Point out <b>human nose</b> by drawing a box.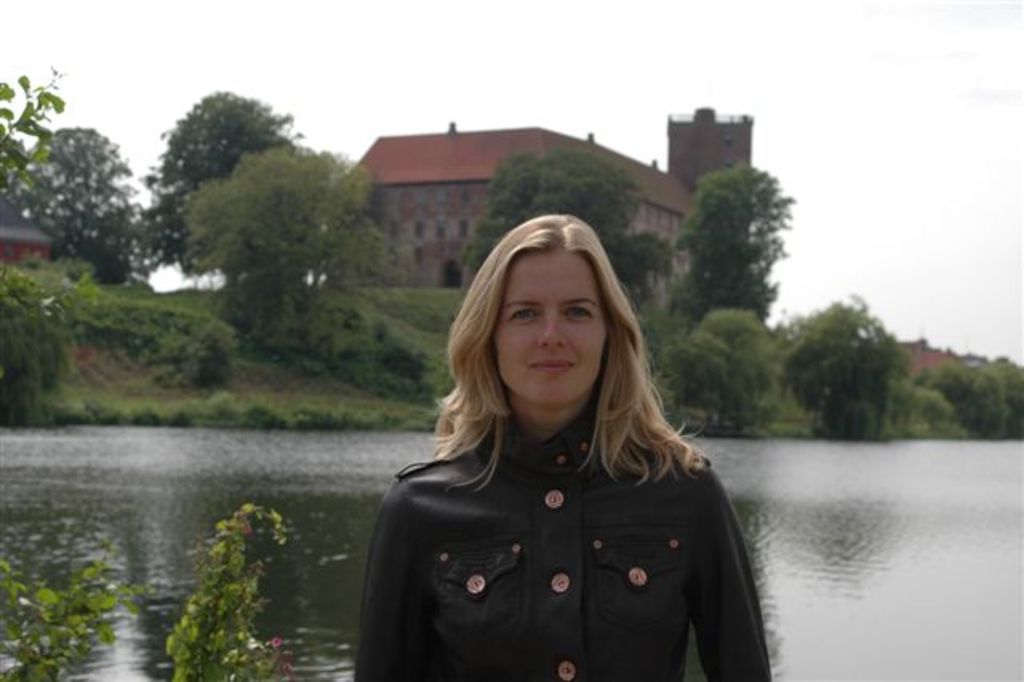
bbox(536, 311, 568, 351).
